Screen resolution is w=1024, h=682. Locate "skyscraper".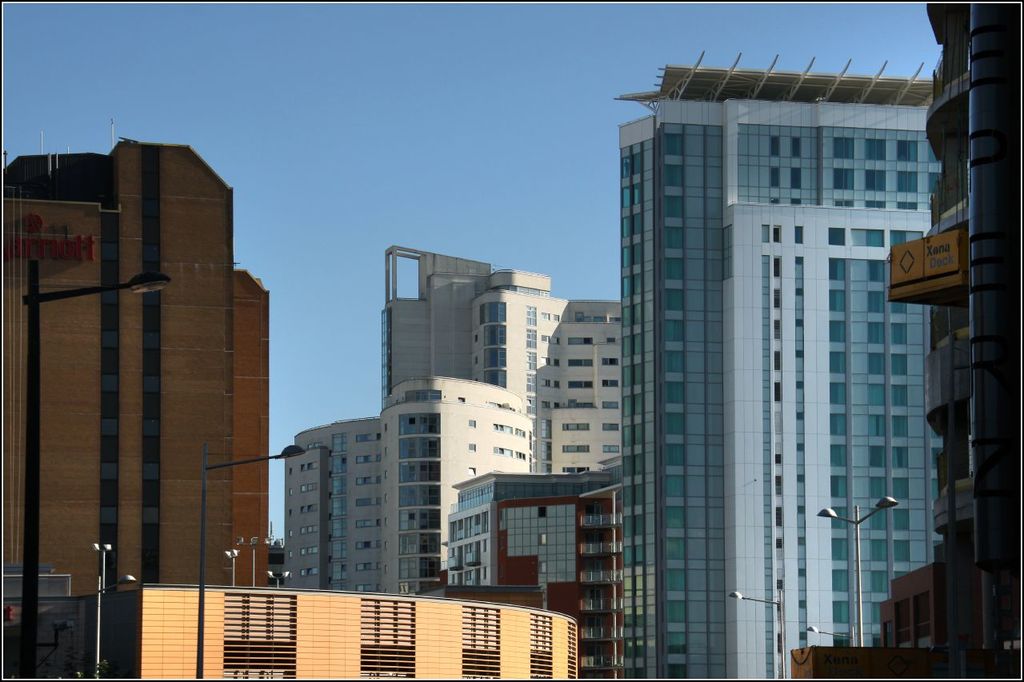
crop(438, 460, 623, 681).
